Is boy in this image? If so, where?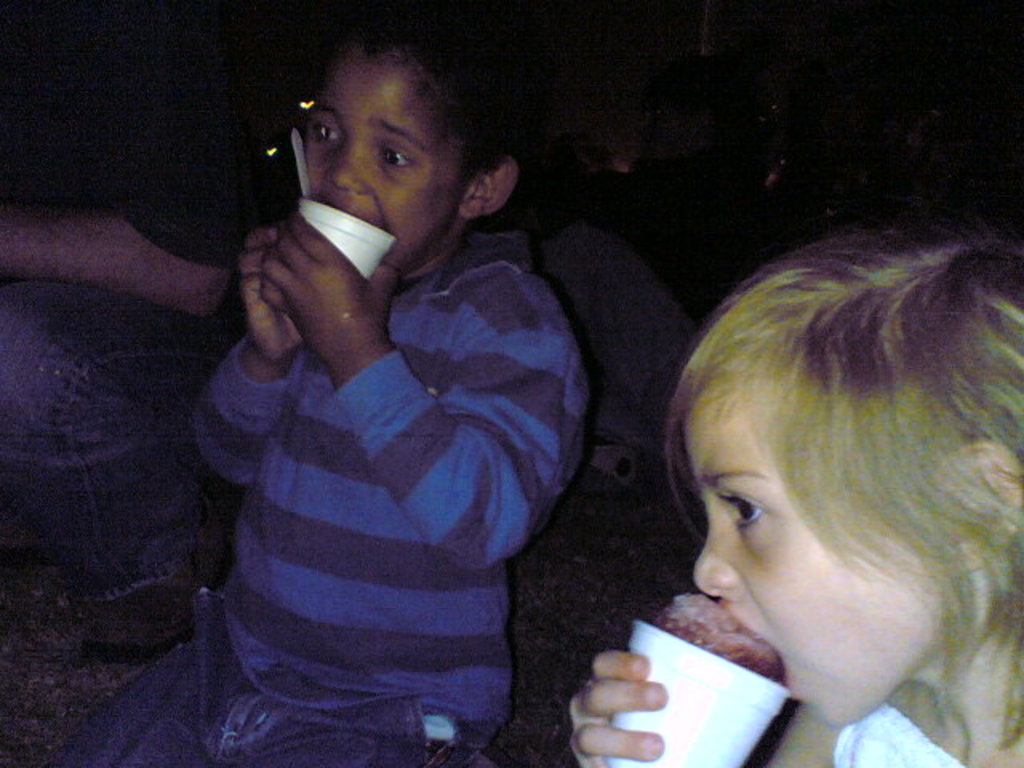
Yes, at 94/26/648/747.
